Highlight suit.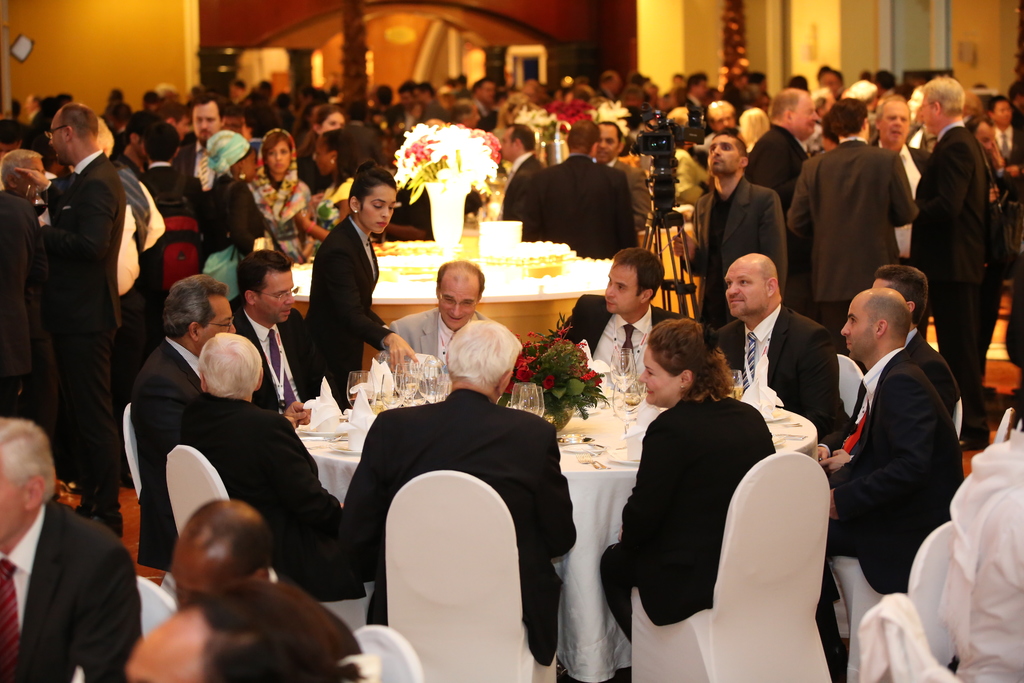
Highlighted region: 0 498 145 682.
